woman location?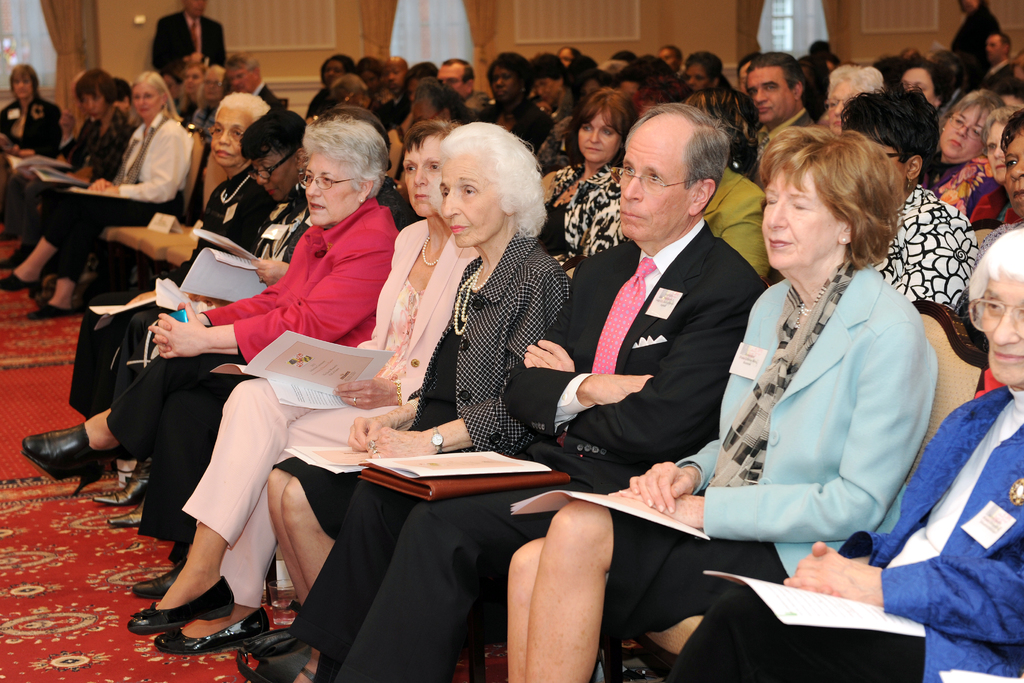
963:108:1023:231
